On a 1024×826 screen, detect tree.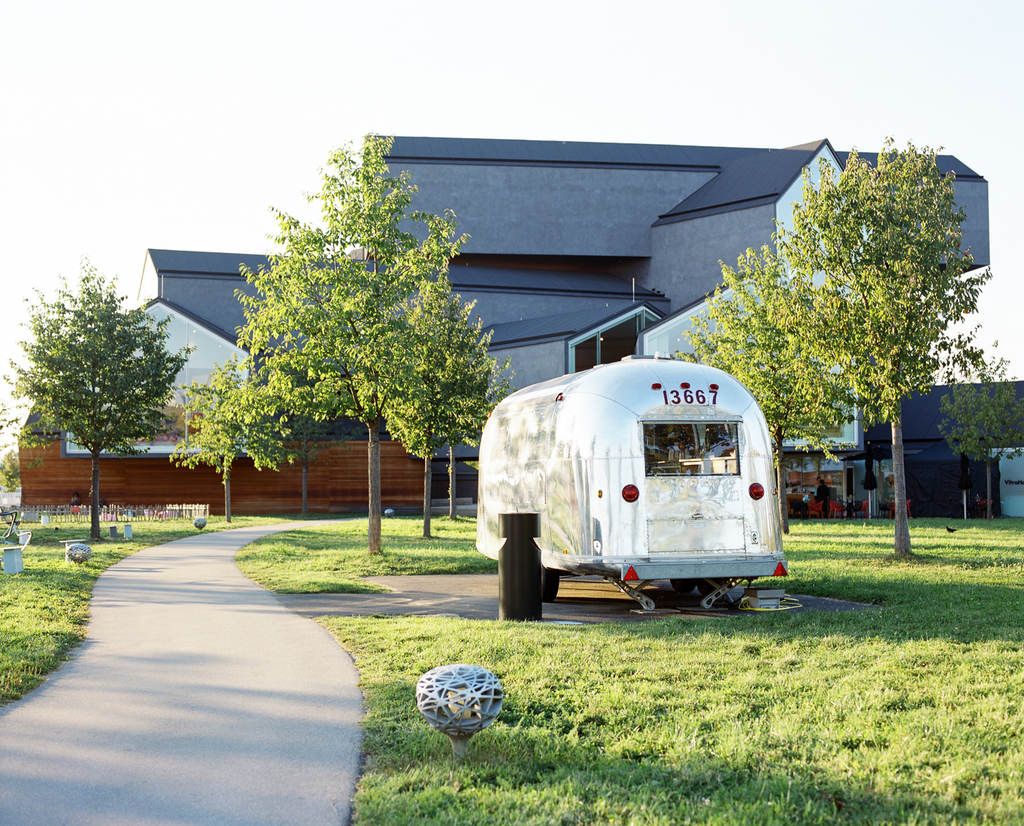
{"left": 29, "top": 255, "right": 179, "bottom": 495}.
